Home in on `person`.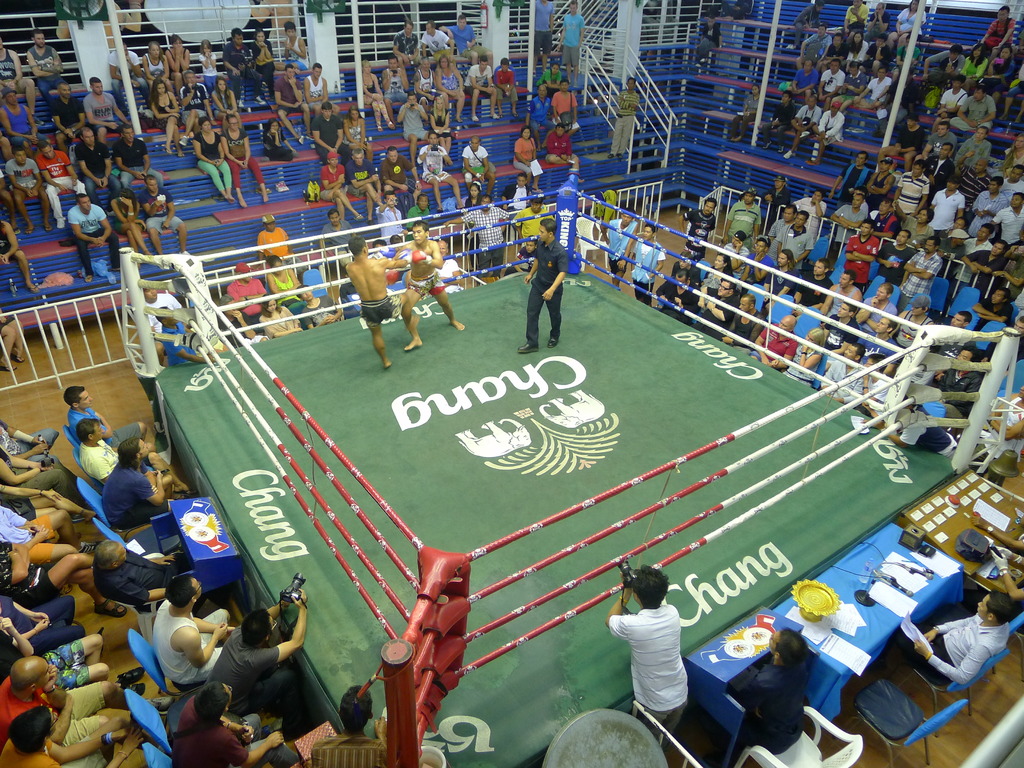
Homed in at 989/543/1023/605.
